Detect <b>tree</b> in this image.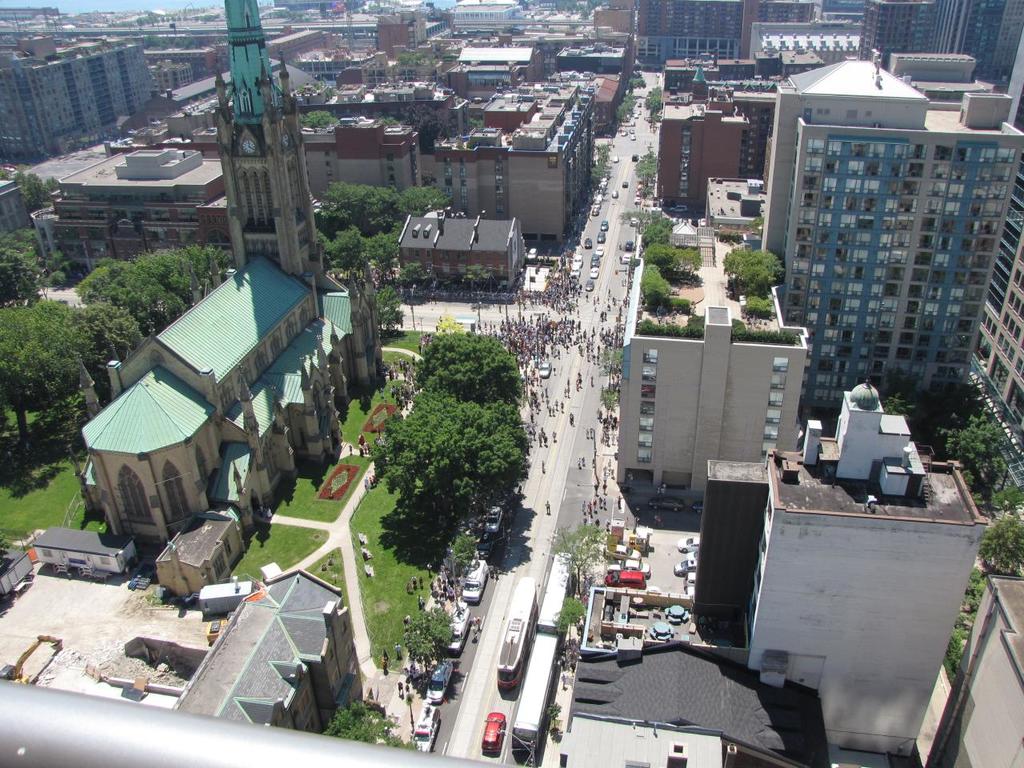
Detection: crop(318, 701, 427, 751).
